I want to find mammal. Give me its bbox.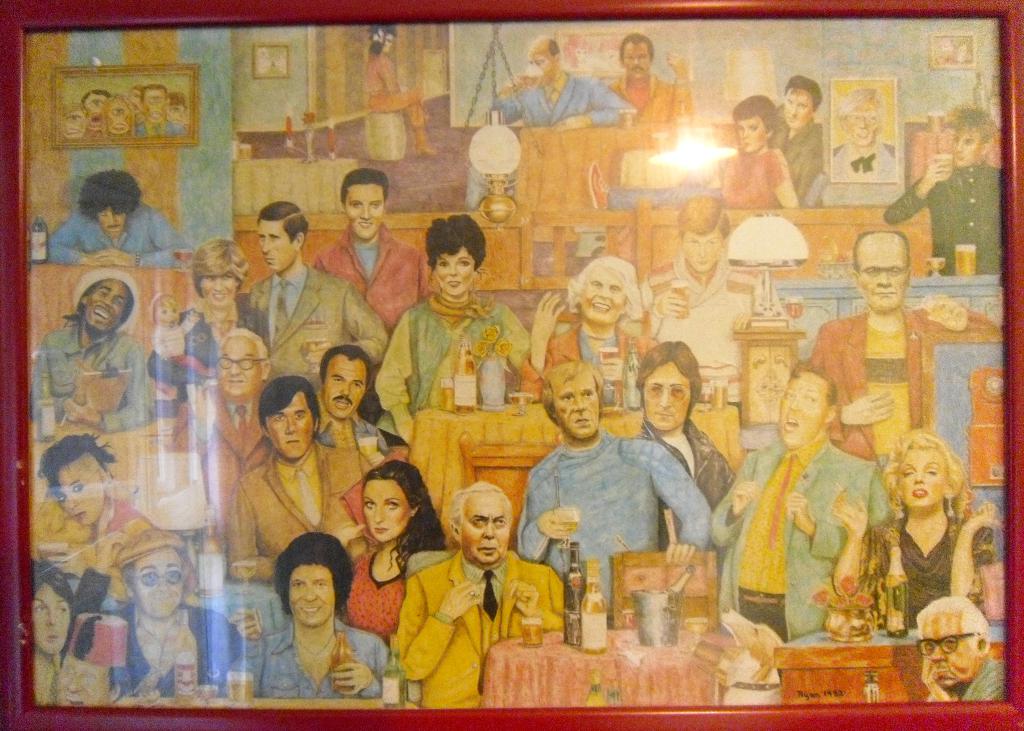
box=[229, 374, 374, 573].
